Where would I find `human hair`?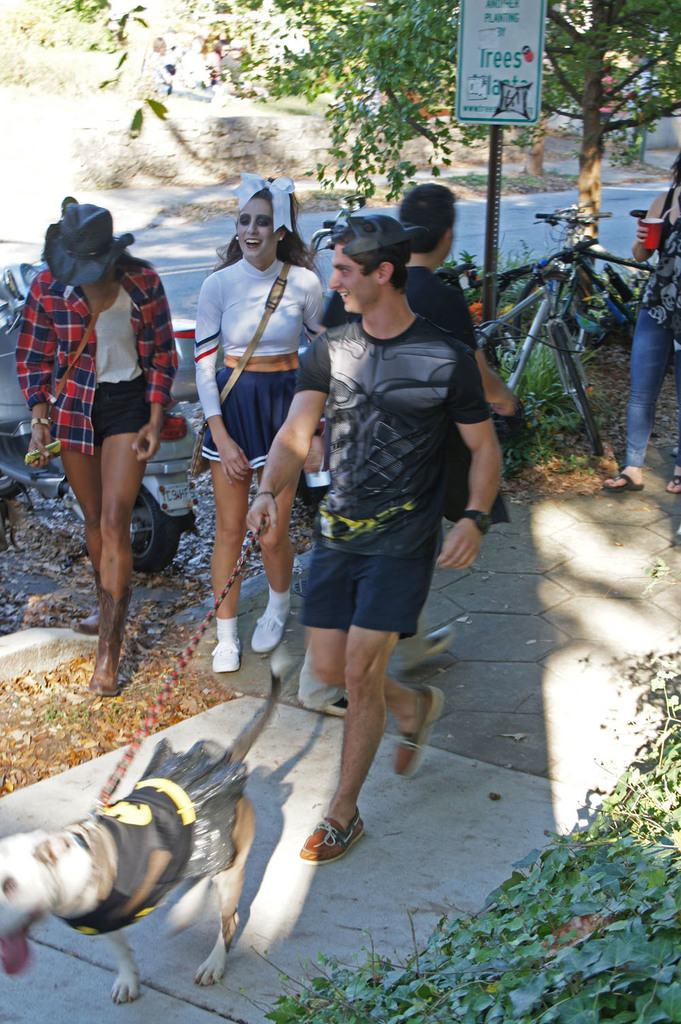
At (x1=667, y1=149, x2=680, y2=191).
